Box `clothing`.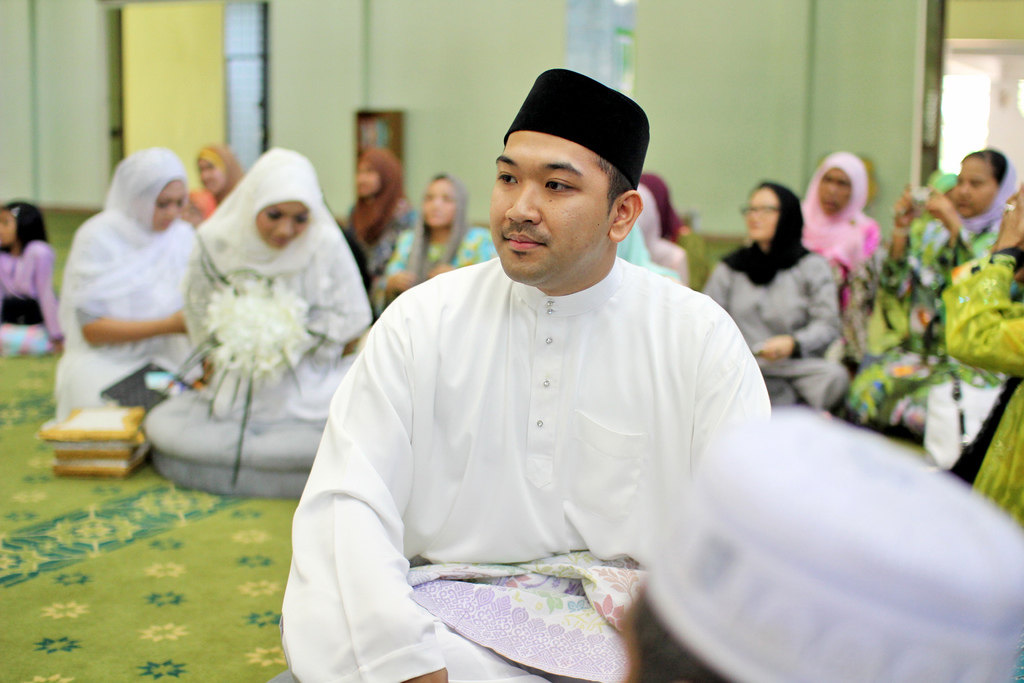
(800, 152, 879, 358).
